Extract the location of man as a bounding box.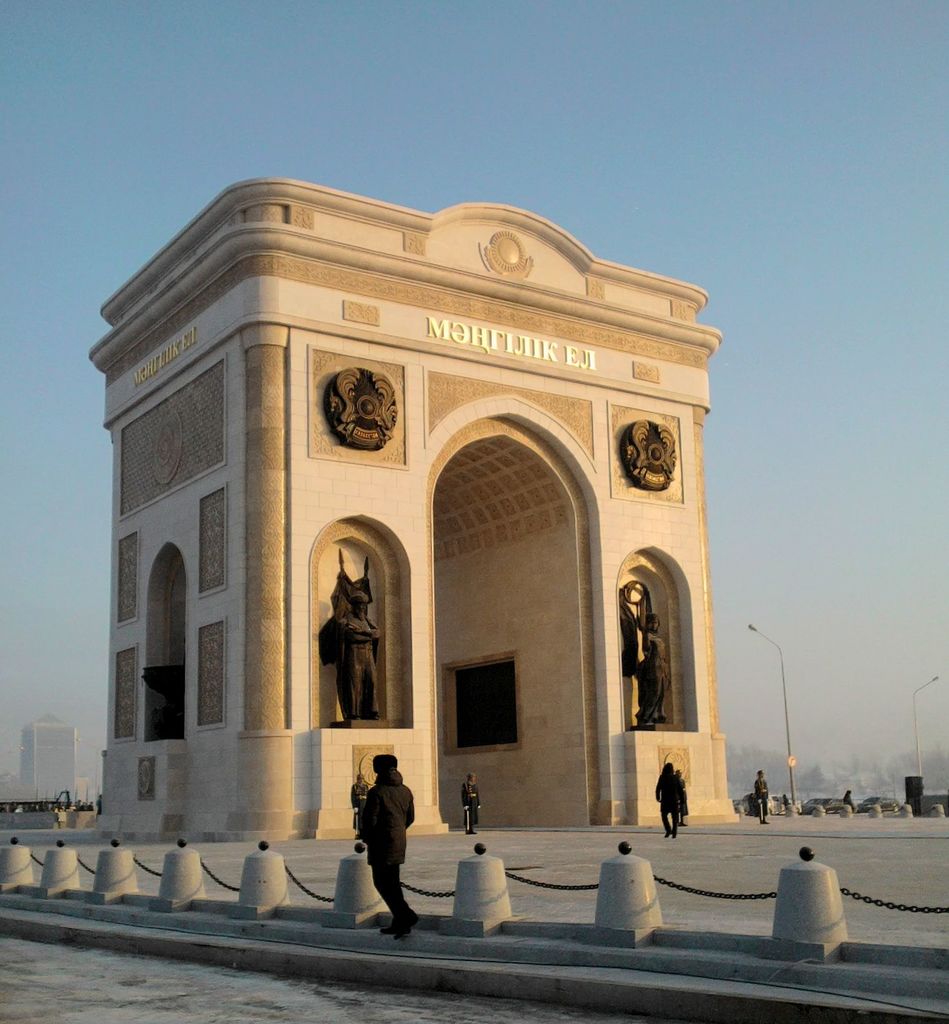
bbox(348, 771, 370, 817).
